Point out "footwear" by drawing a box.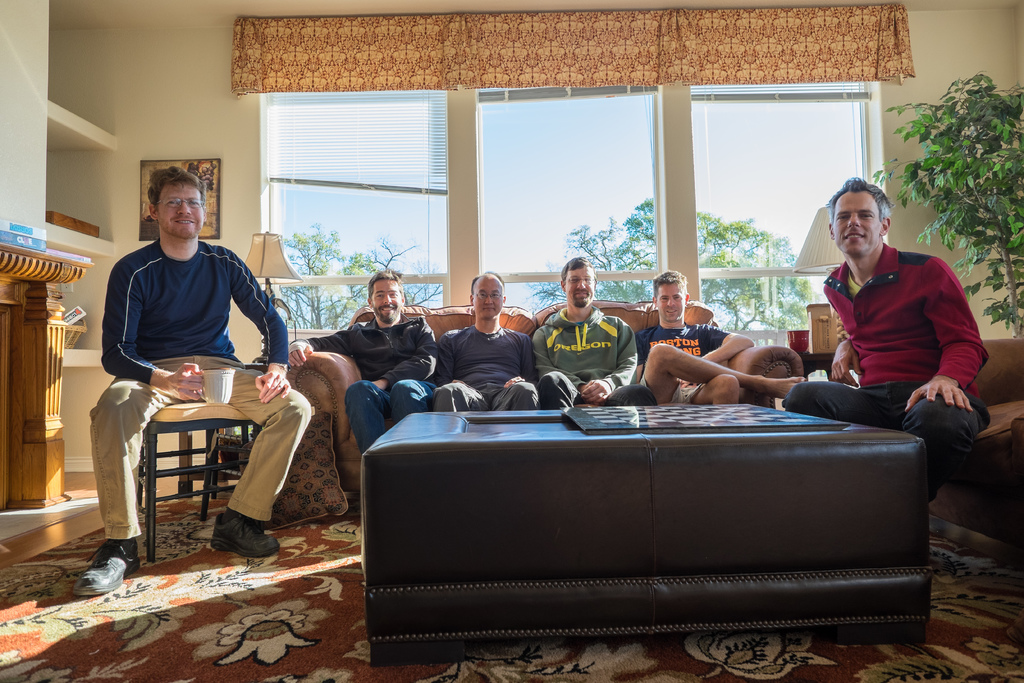
bbox=[73, 529, 140, 602].
